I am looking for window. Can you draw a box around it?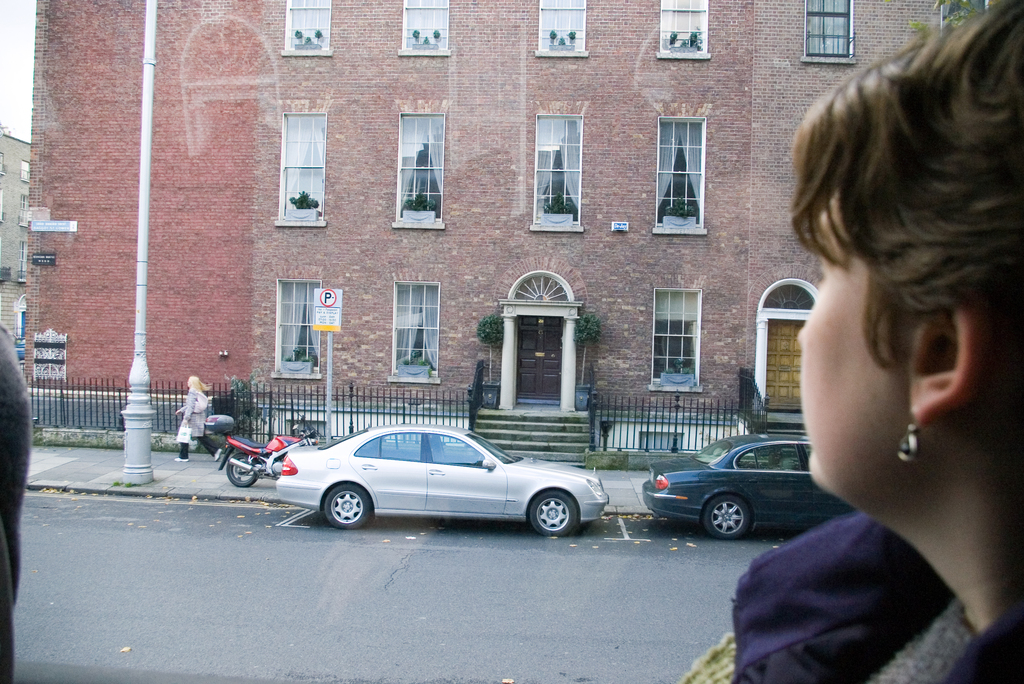
Sure, the bounding box is select_region(280, 110, 331, 226).
